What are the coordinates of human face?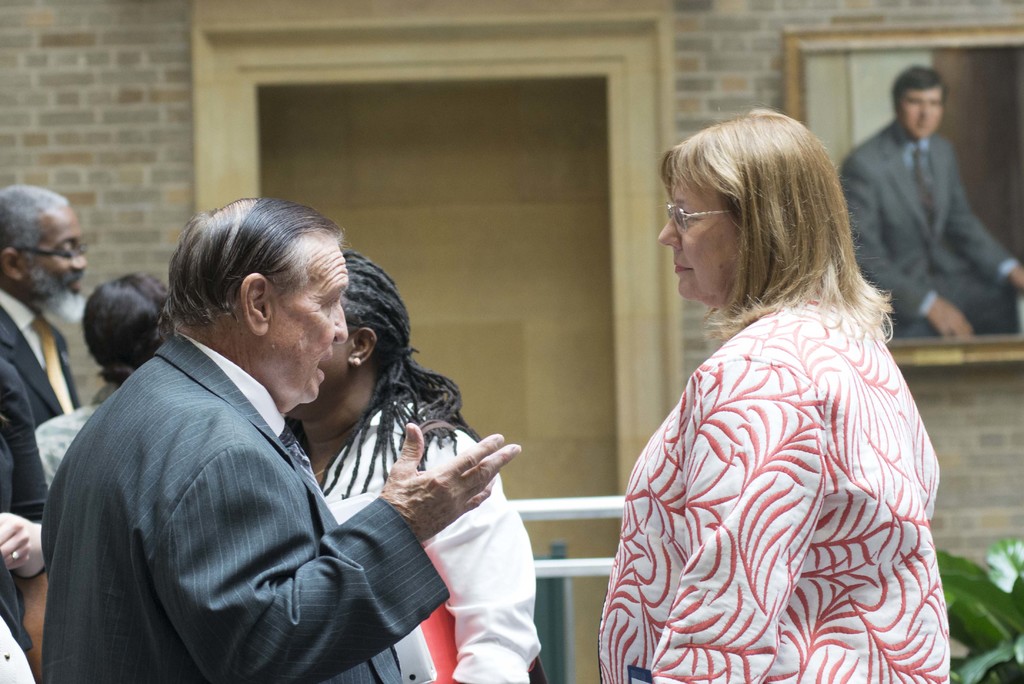
x1=24 y1=205 x2=84 y2=294.
